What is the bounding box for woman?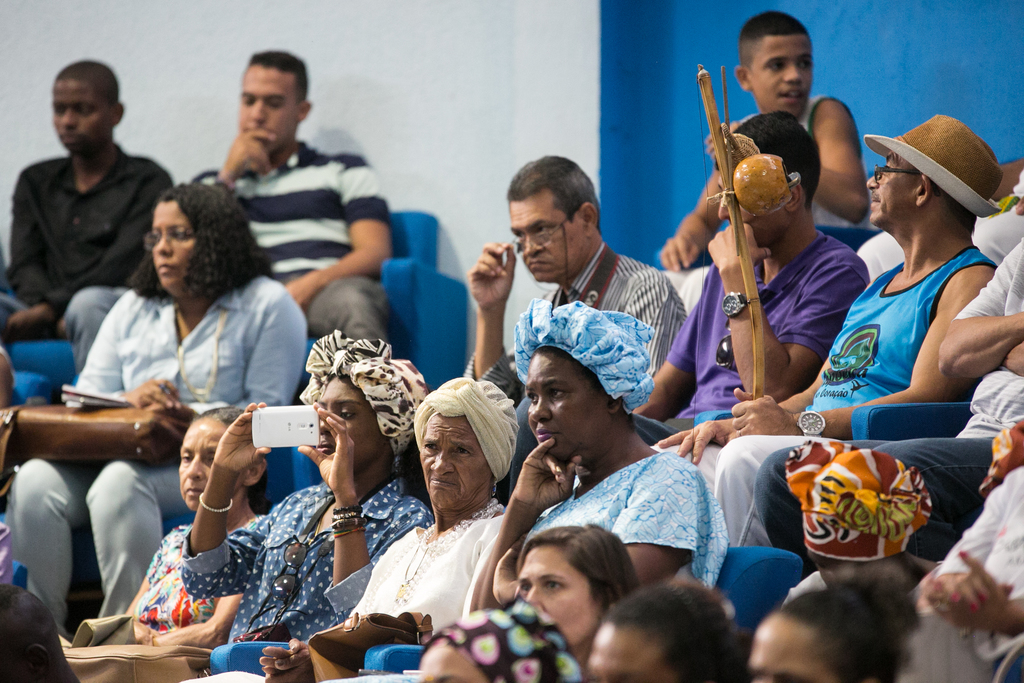
<bbox>181, 333, 433, 641</bbox>.
